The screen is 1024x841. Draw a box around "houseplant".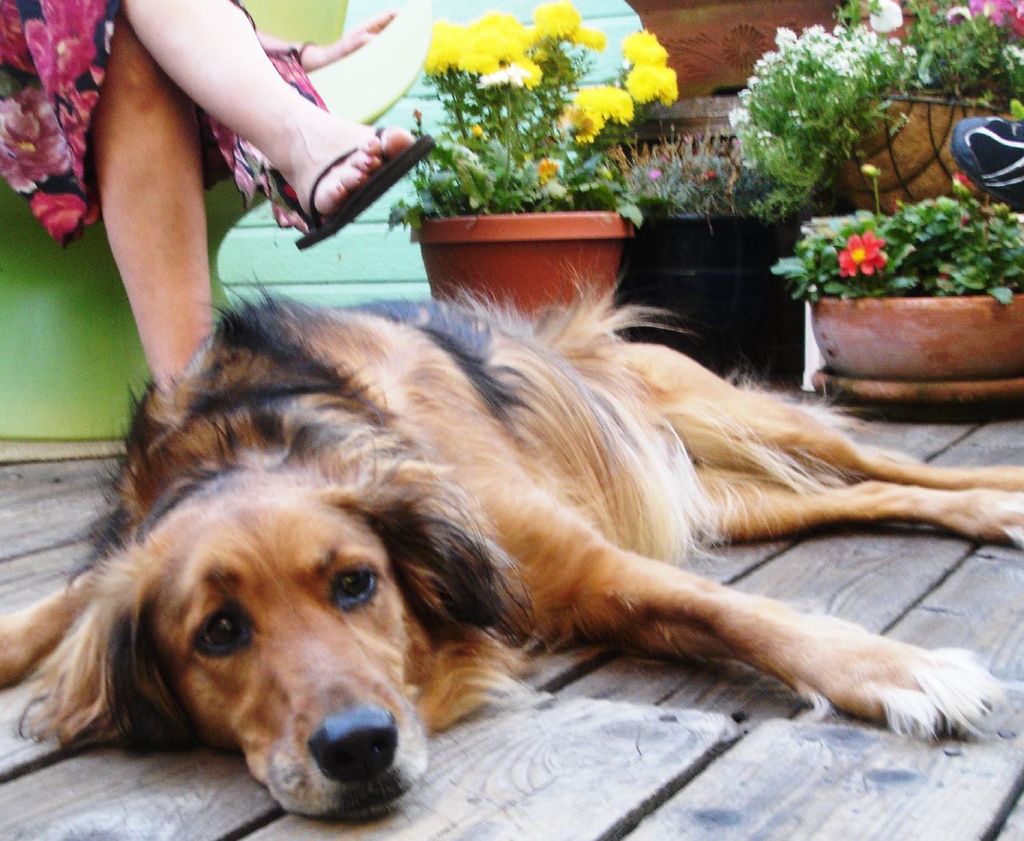
bbox(619, 103, 849, 379).
